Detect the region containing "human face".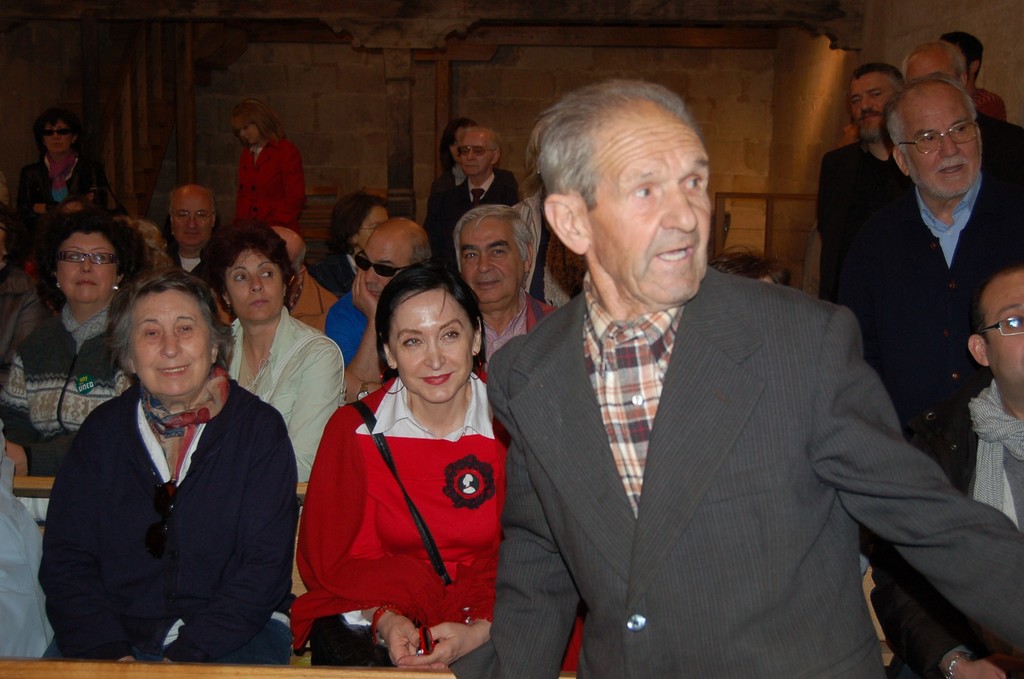
461,215,524,307.
